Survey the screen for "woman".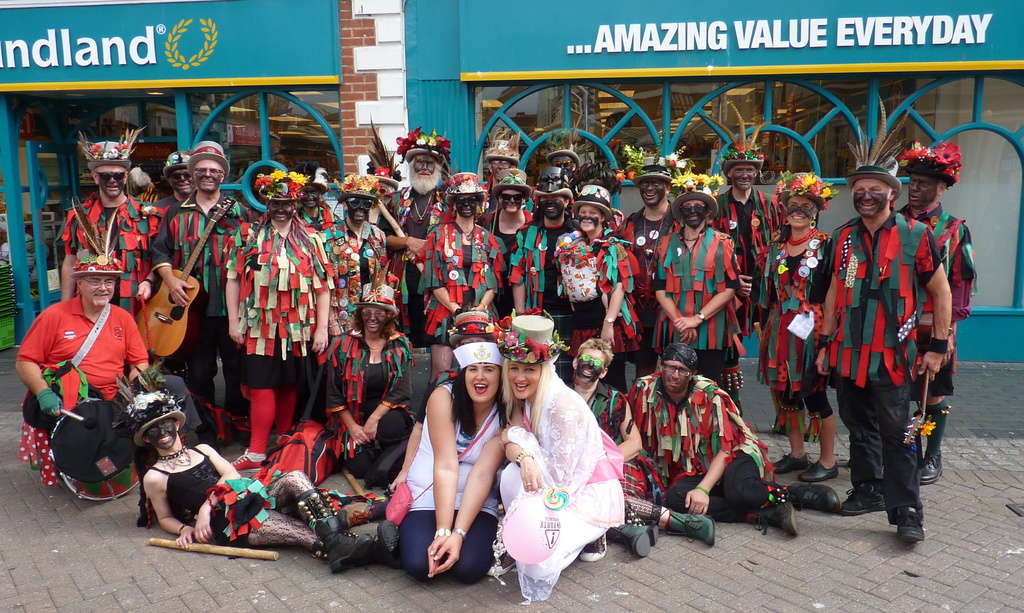
Survey found: (left=404, top=322, right=519, bottom=601).
